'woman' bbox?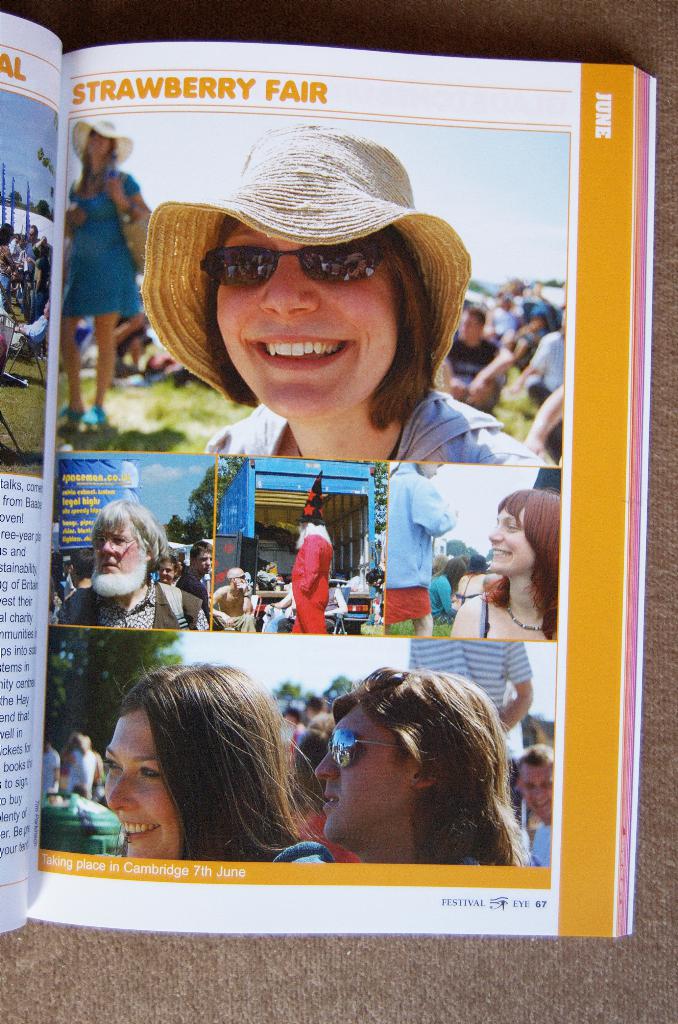
(141,129,546,464)
